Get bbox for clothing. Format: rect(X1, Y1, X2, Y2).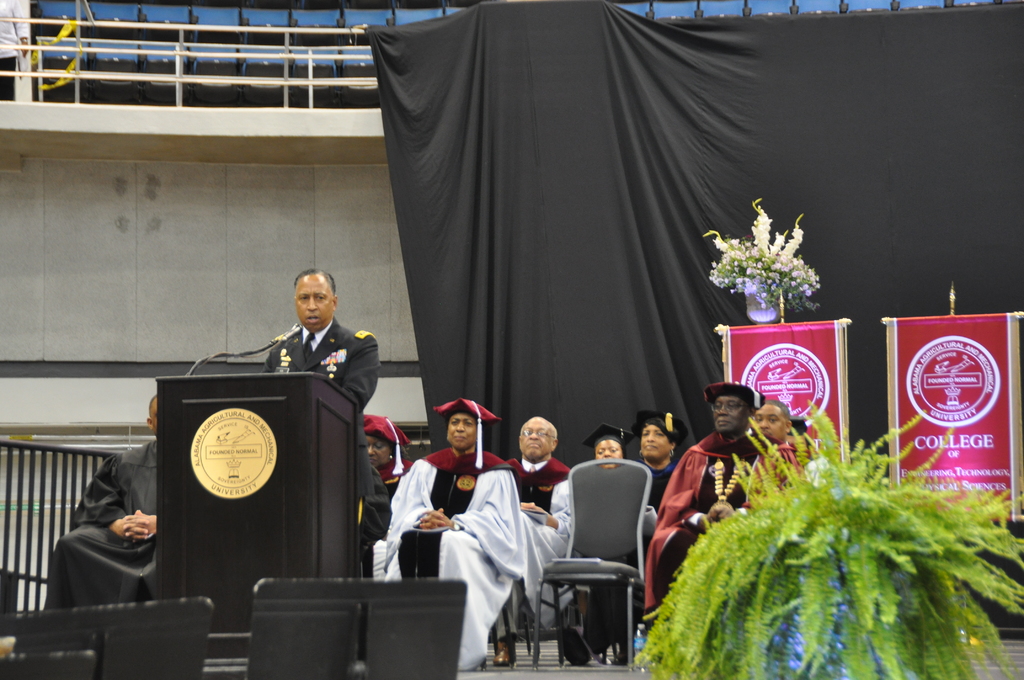
rect(646, 424, 800, 636).
